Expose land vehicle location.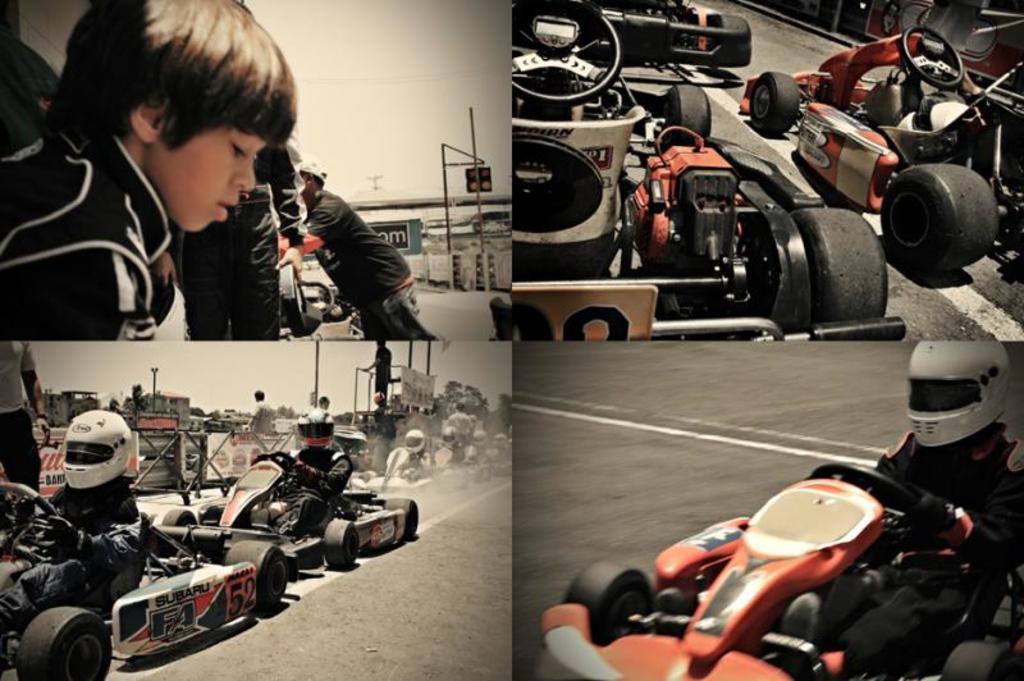
Exposed at (366, 447, 471, 497).
